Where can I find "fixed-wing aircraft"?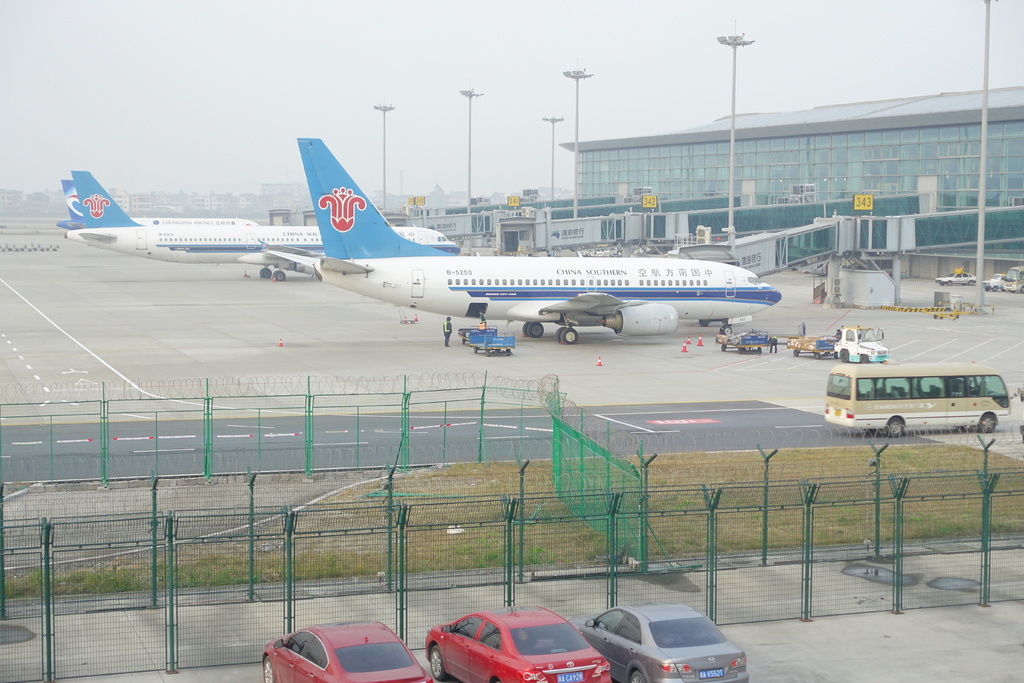
You can find it at 296:136:784:347.
